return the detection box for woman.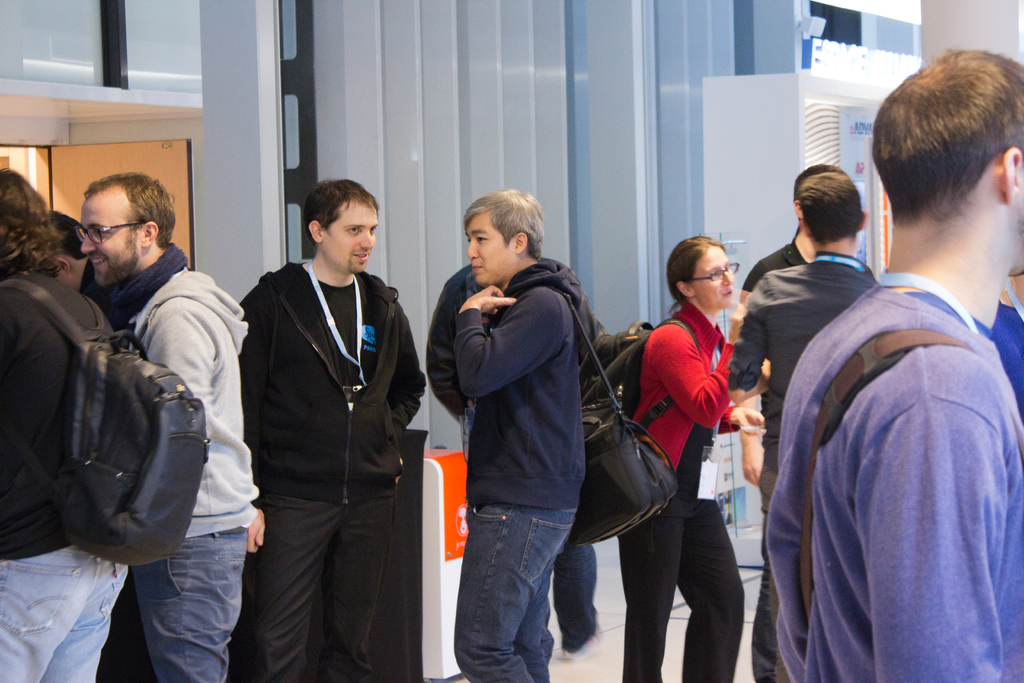
x1=621 y1=239 x2=769 y2=682.
